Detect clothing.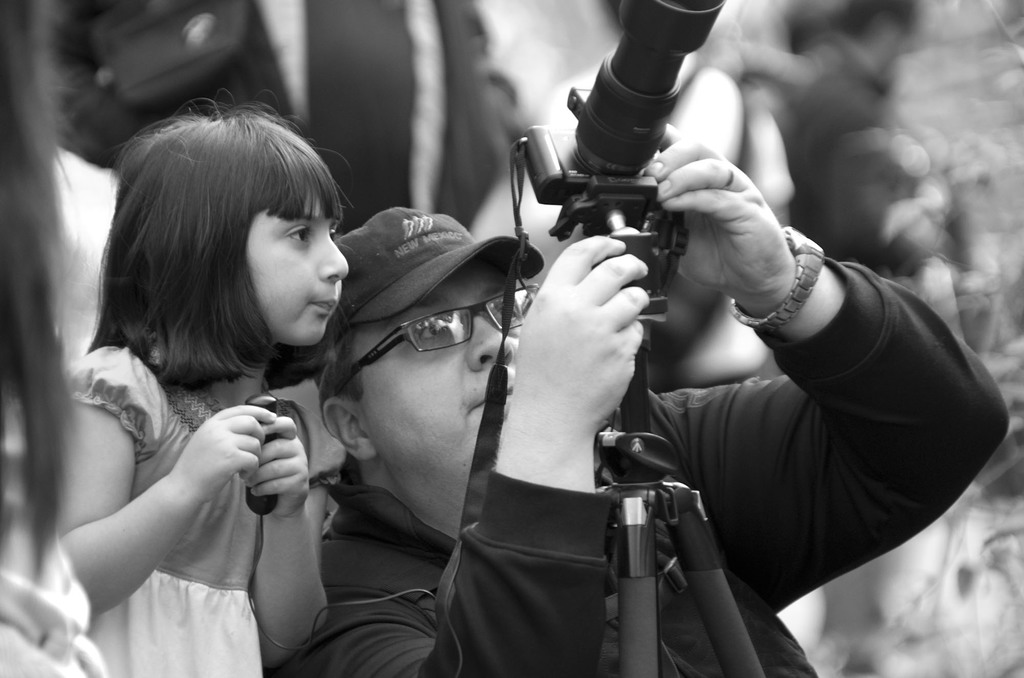
Detected at <region>39, 281, 364, 652</region>.
